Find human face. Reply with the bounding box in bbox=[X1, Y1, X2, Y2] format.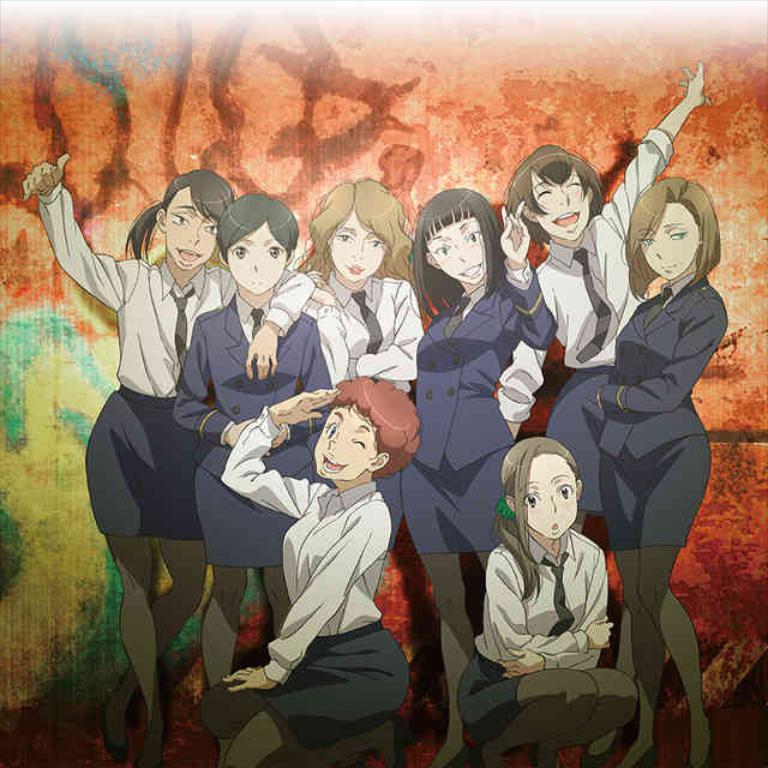
bbox=[166, 187, 217, 272].
